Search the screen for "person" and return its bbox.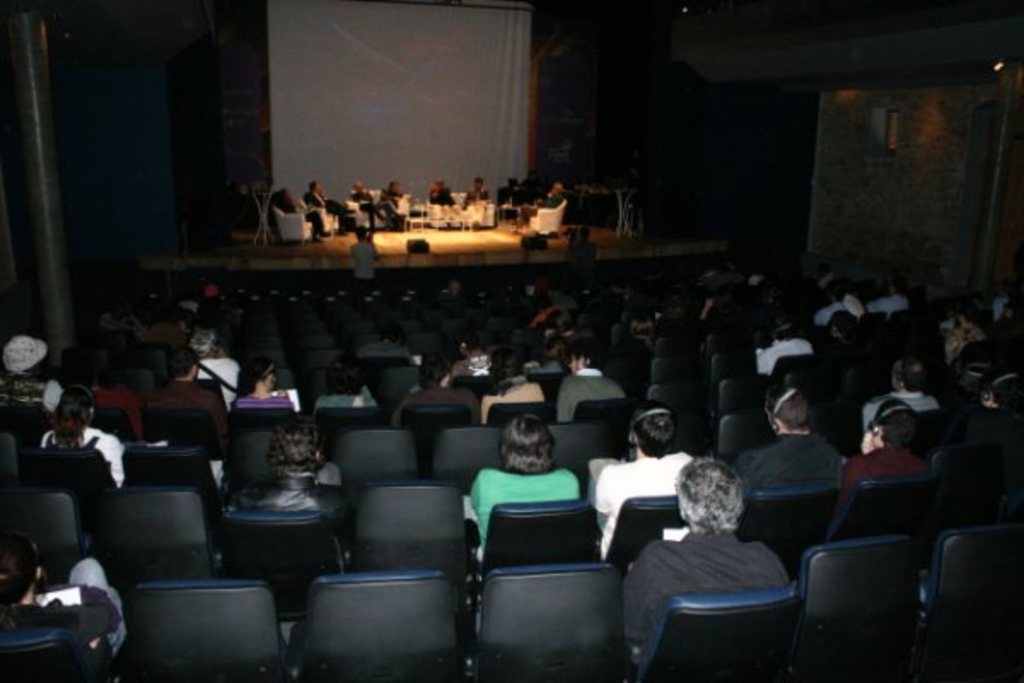
Found: crop(517, 181, 563, 231).
